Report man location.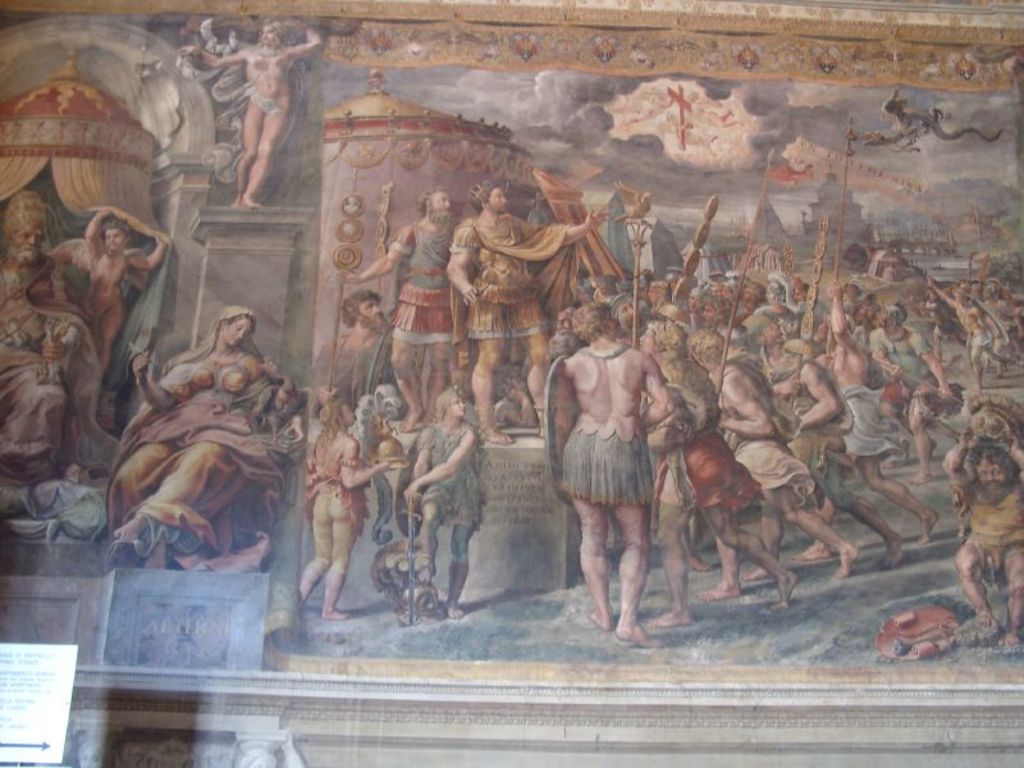
Report: bbox=(977, 276, 1023, 379).
